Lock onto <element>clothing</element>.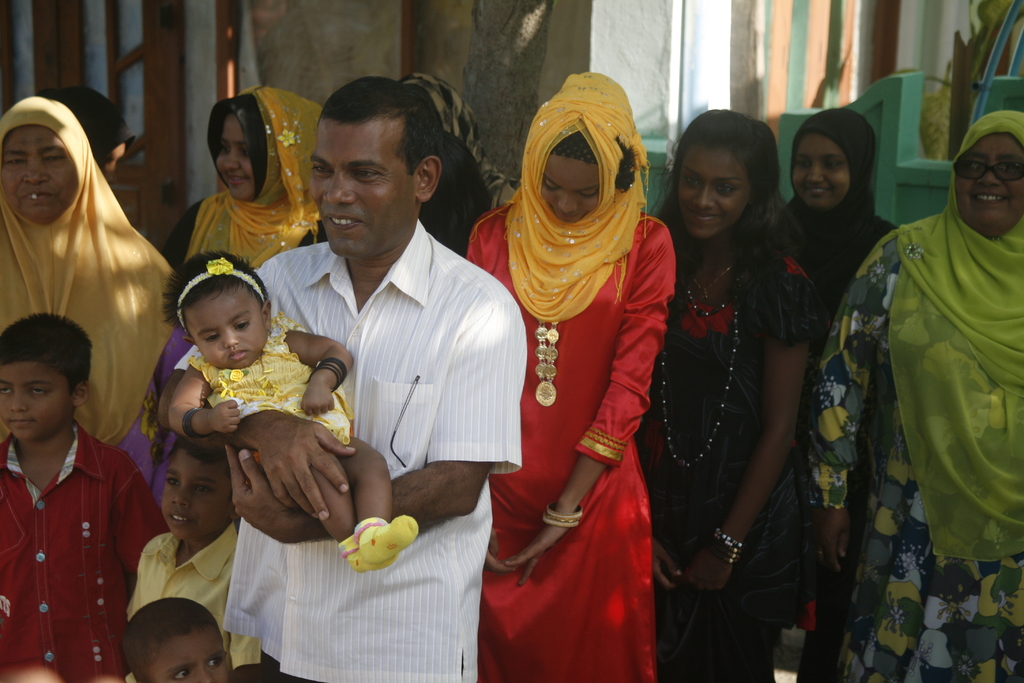
Locked: (x1=36, y1=85, x2=138, y2=183).
